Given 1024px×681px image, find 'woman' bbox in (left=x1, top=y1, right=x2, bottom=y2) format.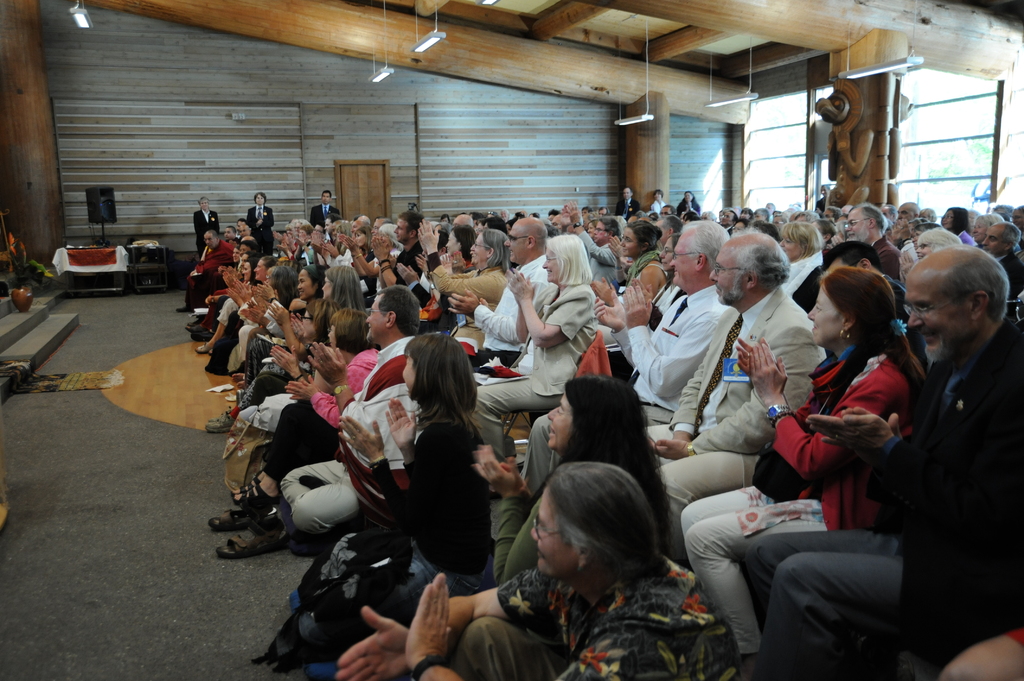
(left=786, top=224, right=820, bottom=258).
